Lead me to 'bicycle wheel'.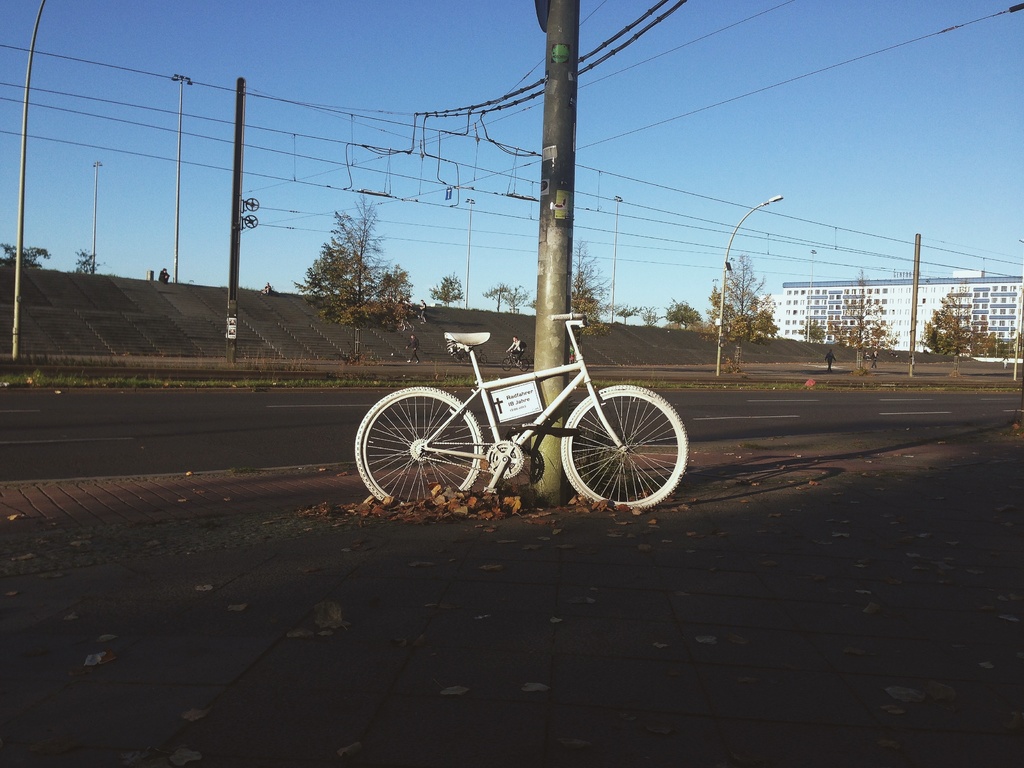
Lead to bbox=(499, 358, 510, 376).
